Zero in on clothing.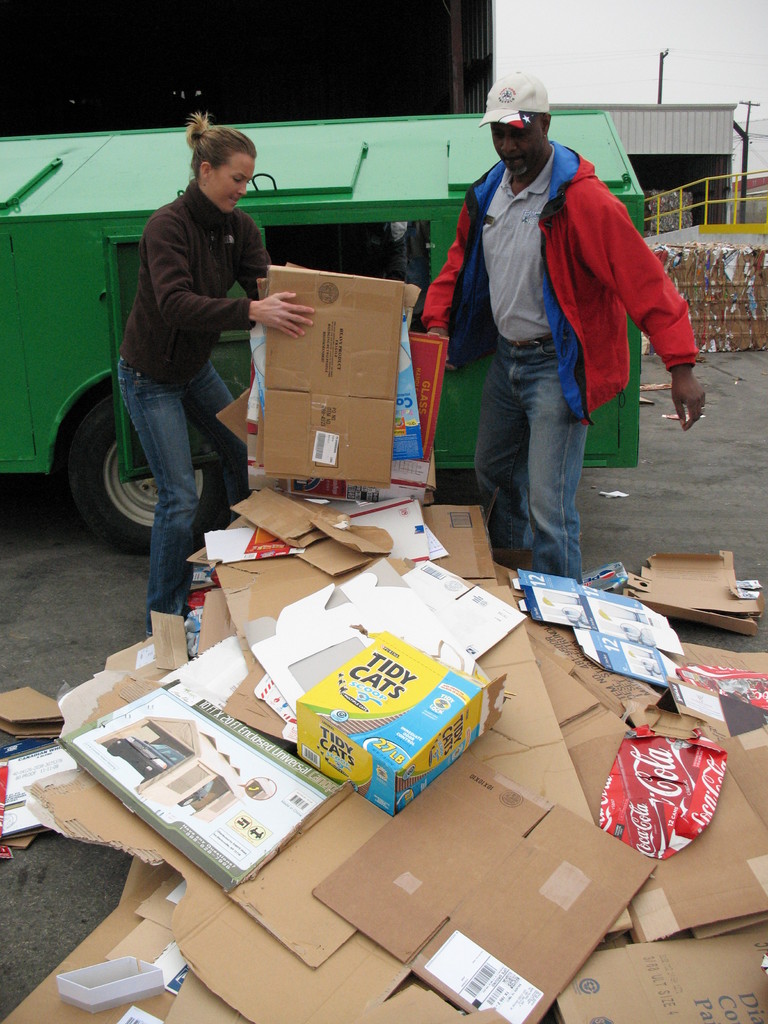
Zeroed in: rect(122, 185, 277, 591).
